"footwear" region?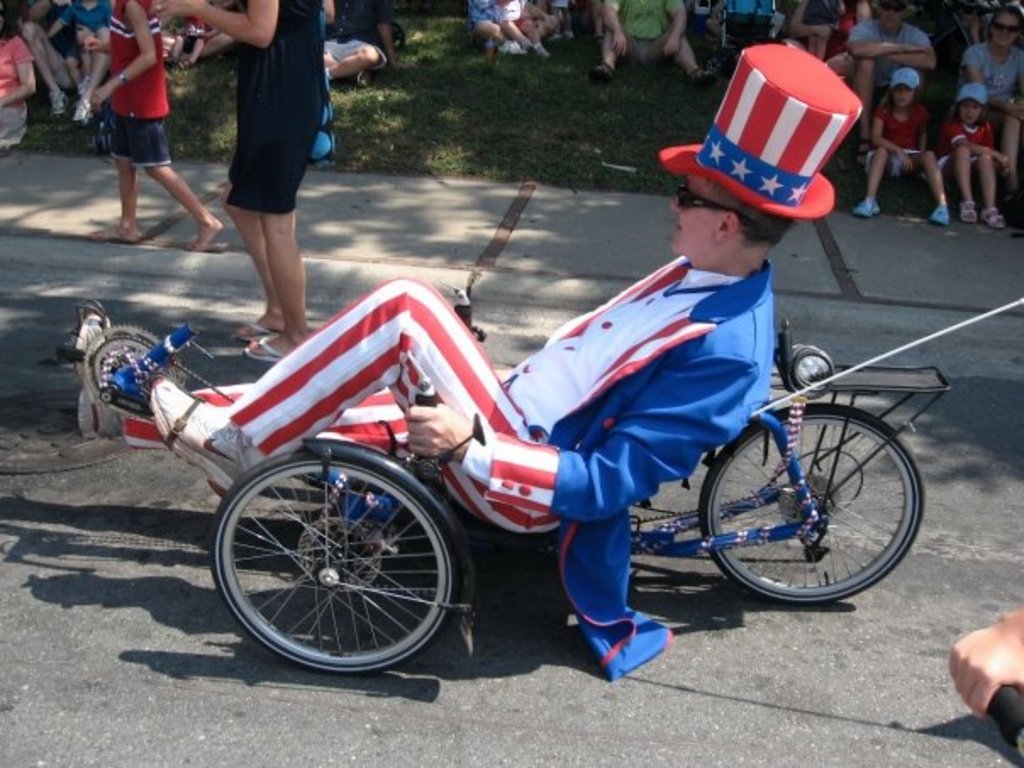
crop(76, 310, 131, 444)
